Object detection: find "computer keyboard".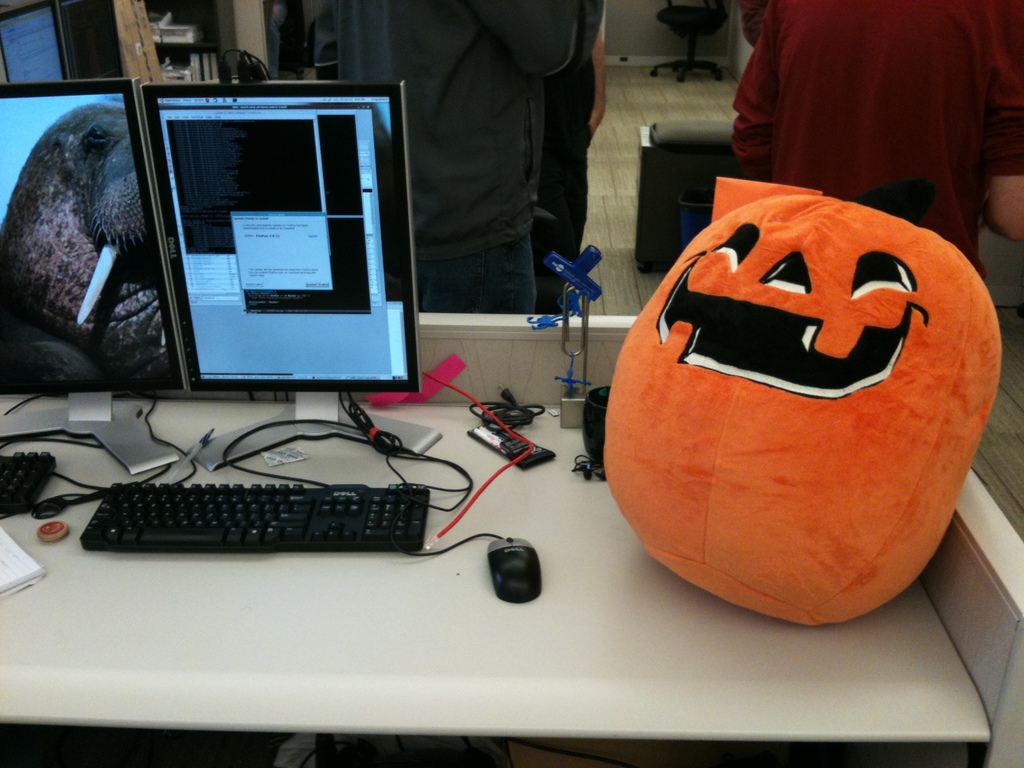
(left=0, top=450, right=55, bottom=516).
